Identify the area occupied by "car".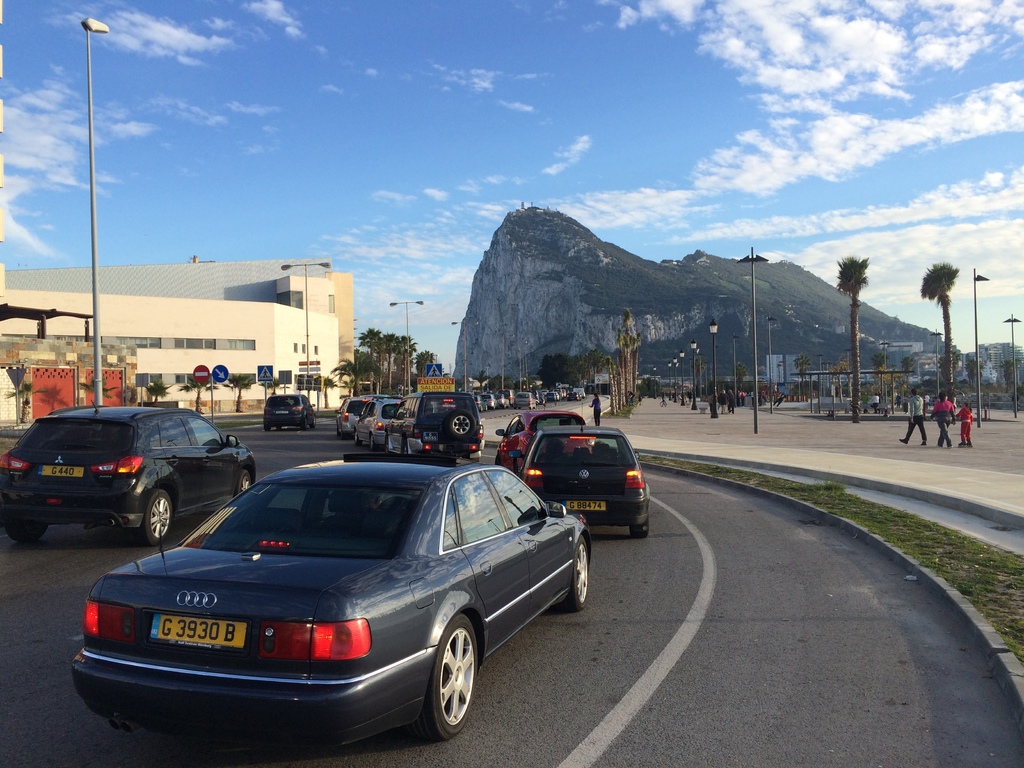
Area: (x1=520, y1=424, x2=648, y2=540).
